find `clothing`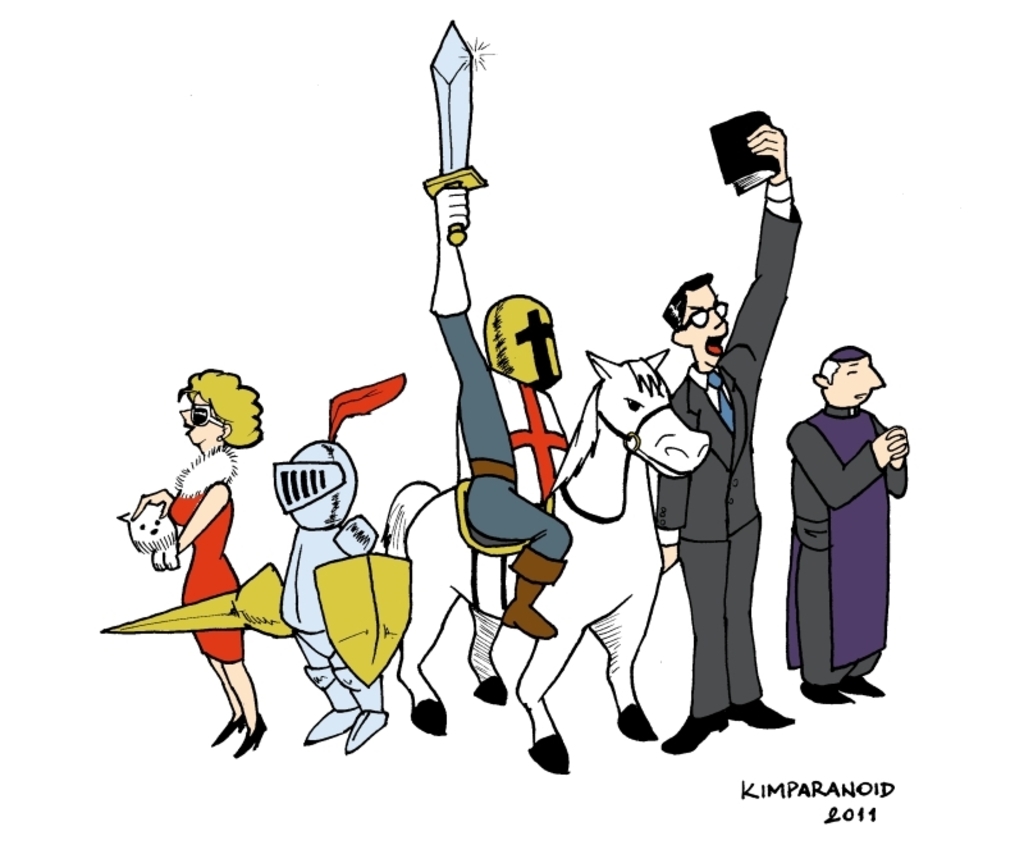
detection(649, 200, 808, 720)
